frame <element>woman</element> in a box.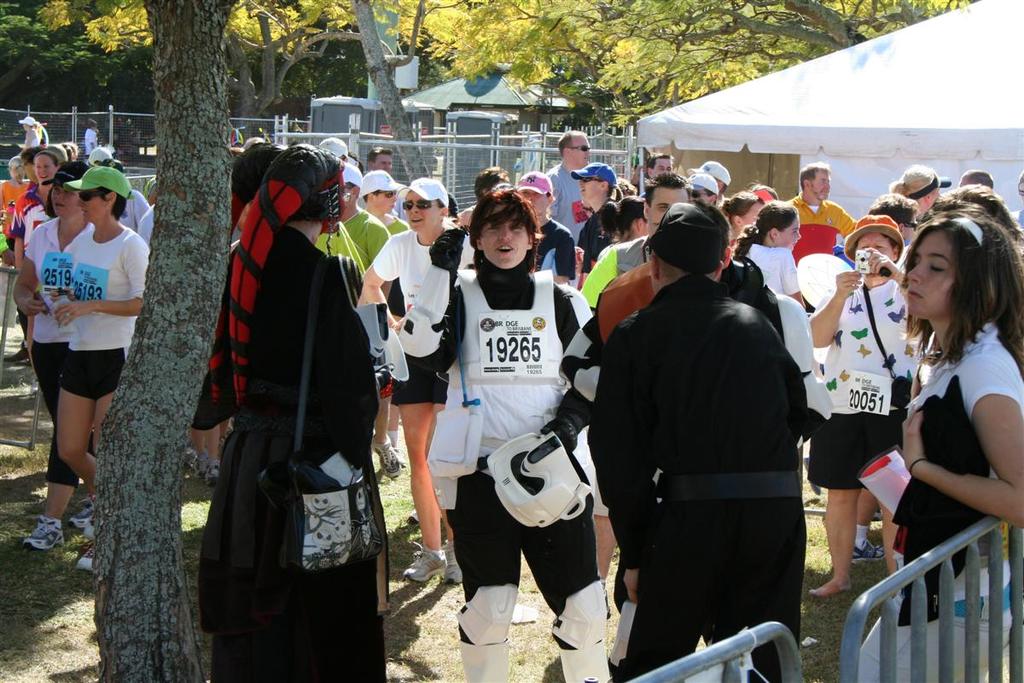
[363, 178, 475, 587].
